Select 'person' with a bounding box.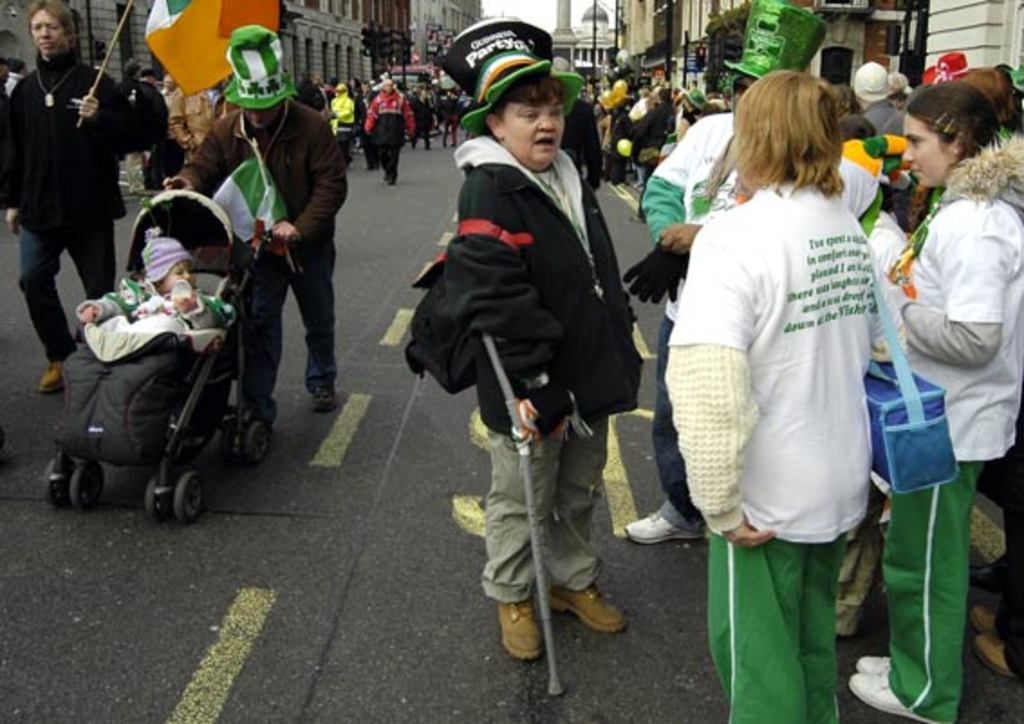
l=417, t=83, r=432, b=144.
